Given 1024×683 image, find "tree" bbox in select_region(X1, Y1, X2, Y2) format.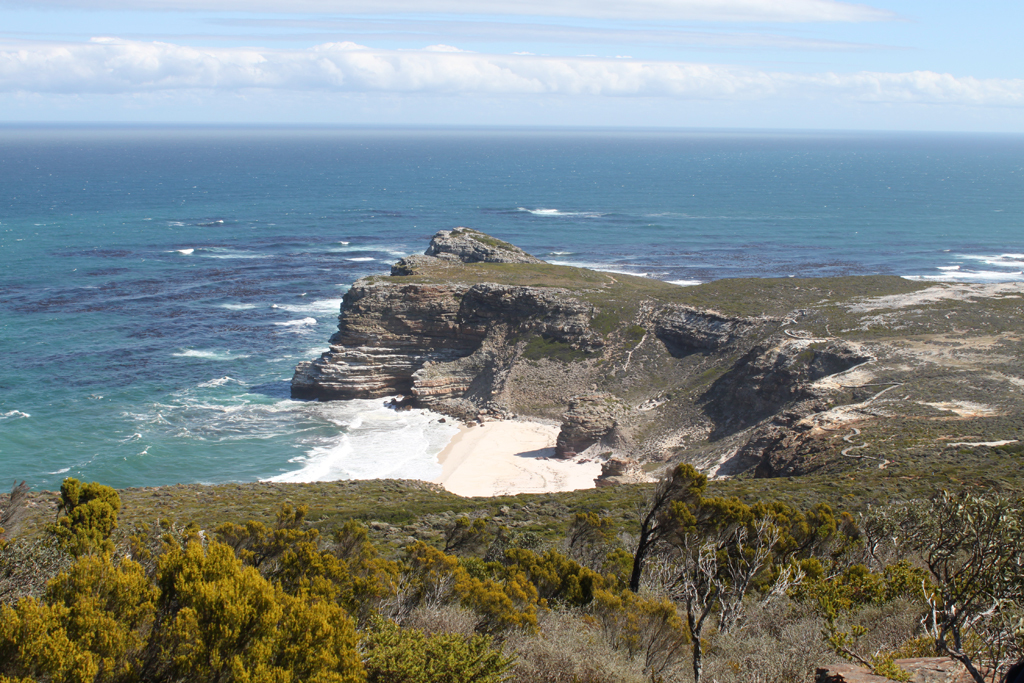
select_region(53, 477, 131, 570).
